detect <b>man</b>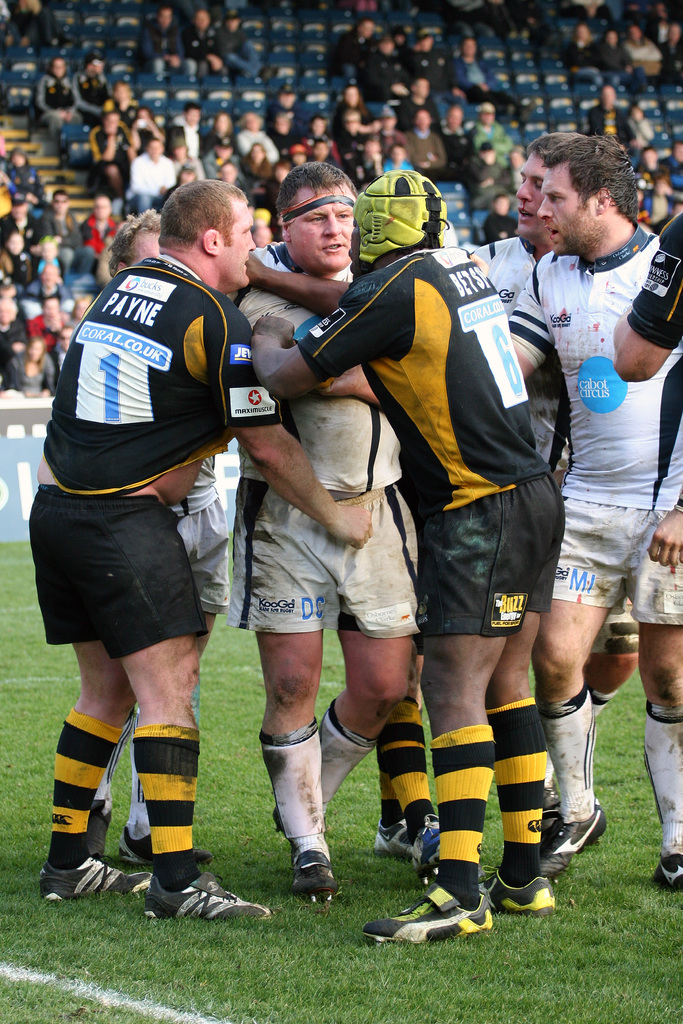
<box>89,111,136,195</box>
